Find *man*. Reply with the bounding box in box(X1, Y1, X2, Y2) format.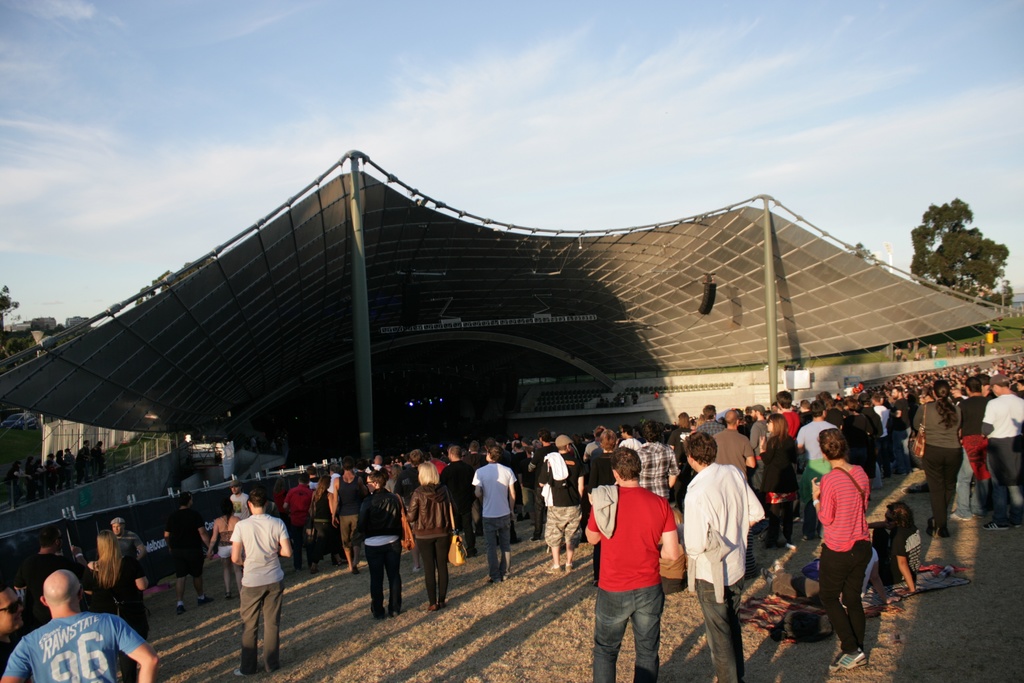
box(712, 409, 757, 479).
